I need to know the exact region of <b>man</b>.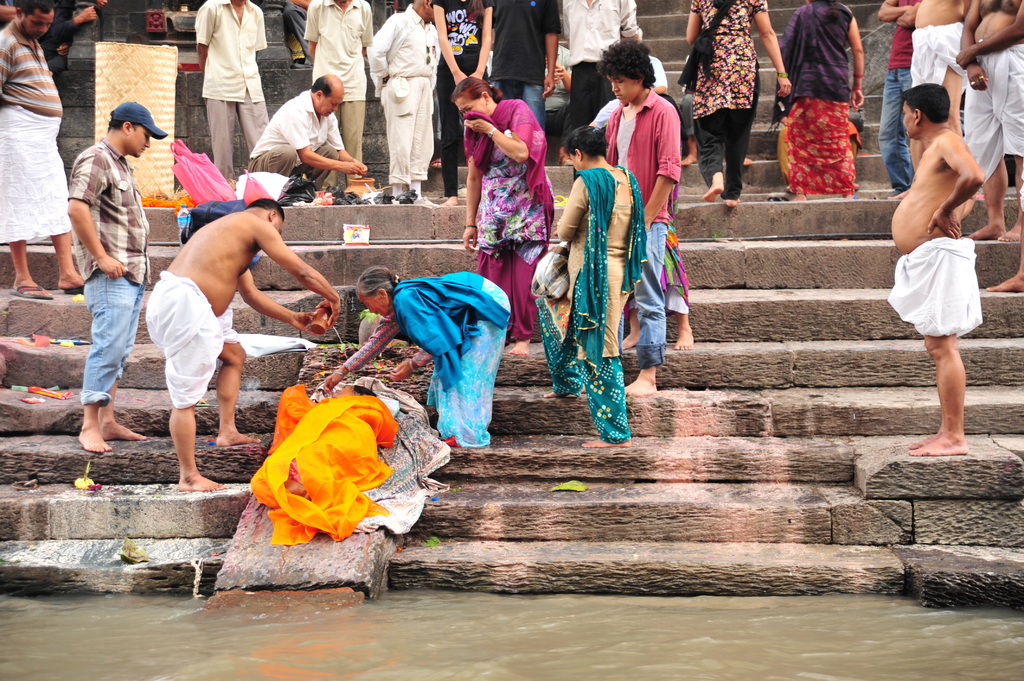
Region: {"x1": 906, "y1": 0, "x2": 972, "y2": 134}.
